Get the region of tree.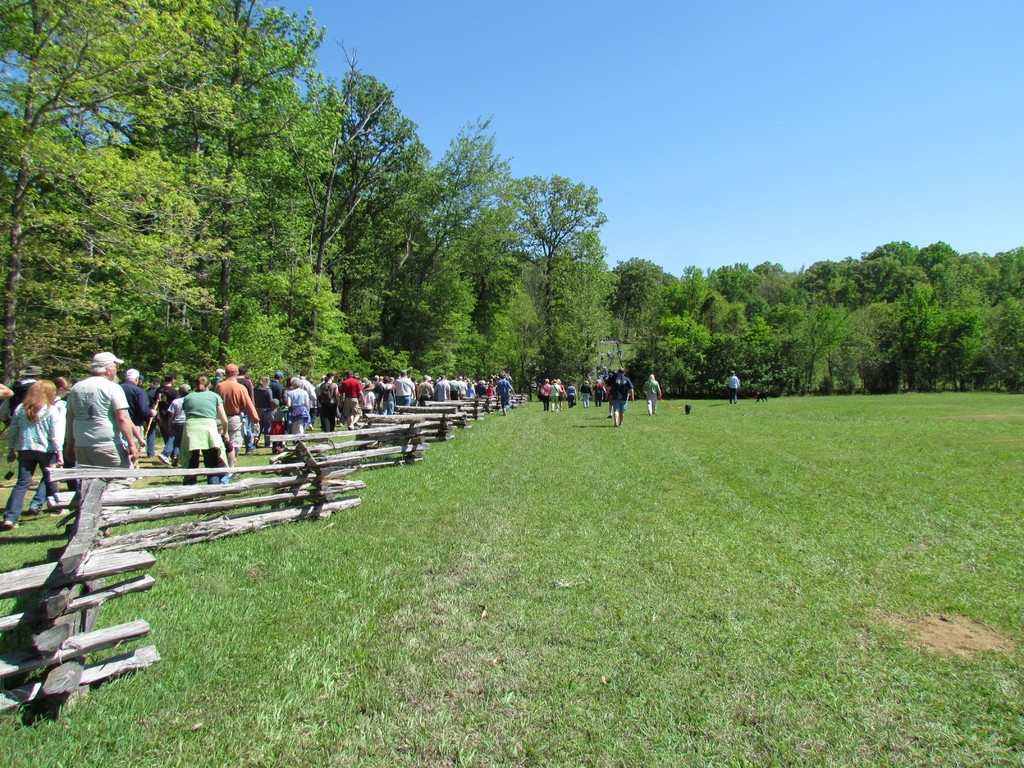
<box>701,243,794,388</box>.
